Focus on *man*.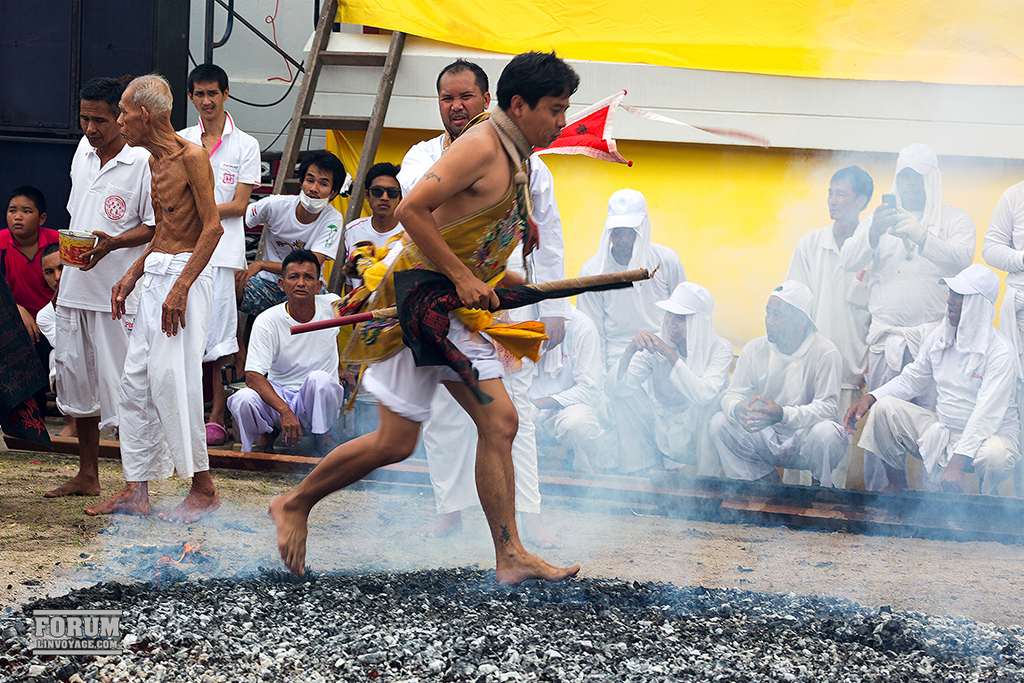
Focused at [606, 281, 728, 476].
